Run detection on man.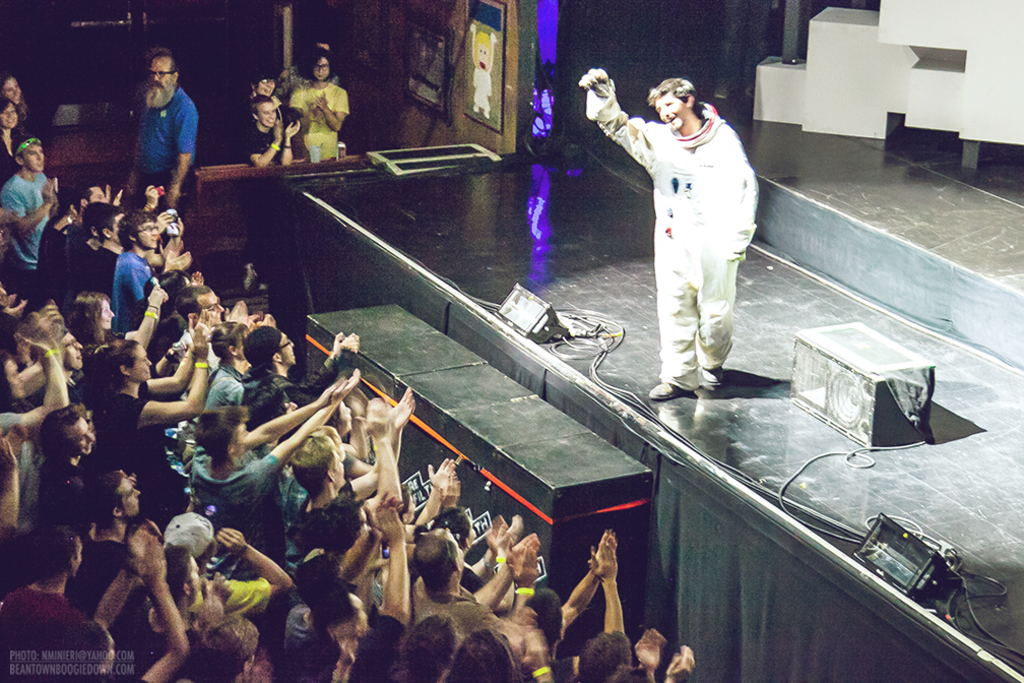
Result: BBox(577, 66, 760, 401).
